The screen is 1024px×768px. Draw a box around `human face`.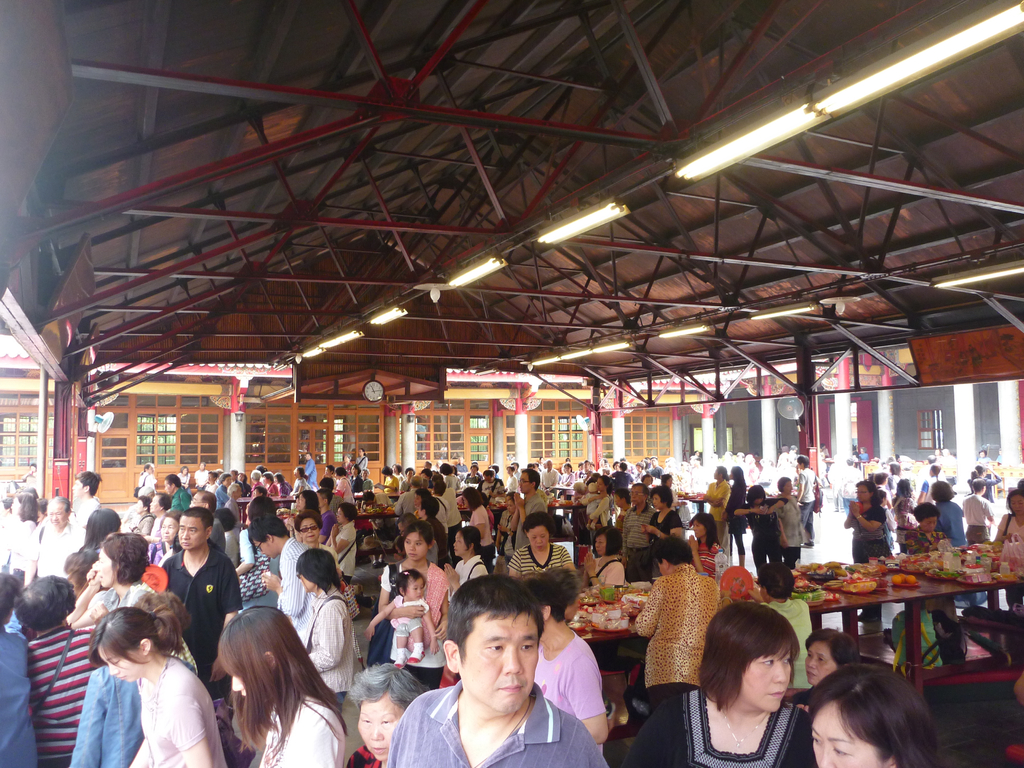
bbox=[178, 517, 204, 550].
